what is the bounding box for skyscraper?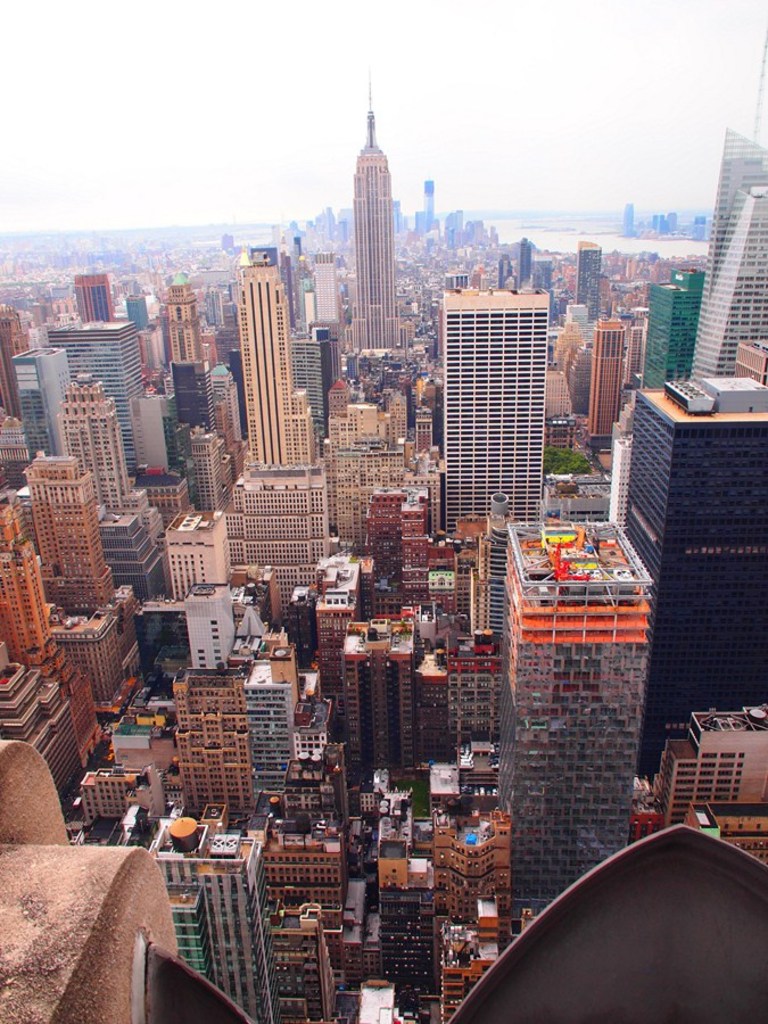
[x1=67, y1=261, x2=118, y2=311].
